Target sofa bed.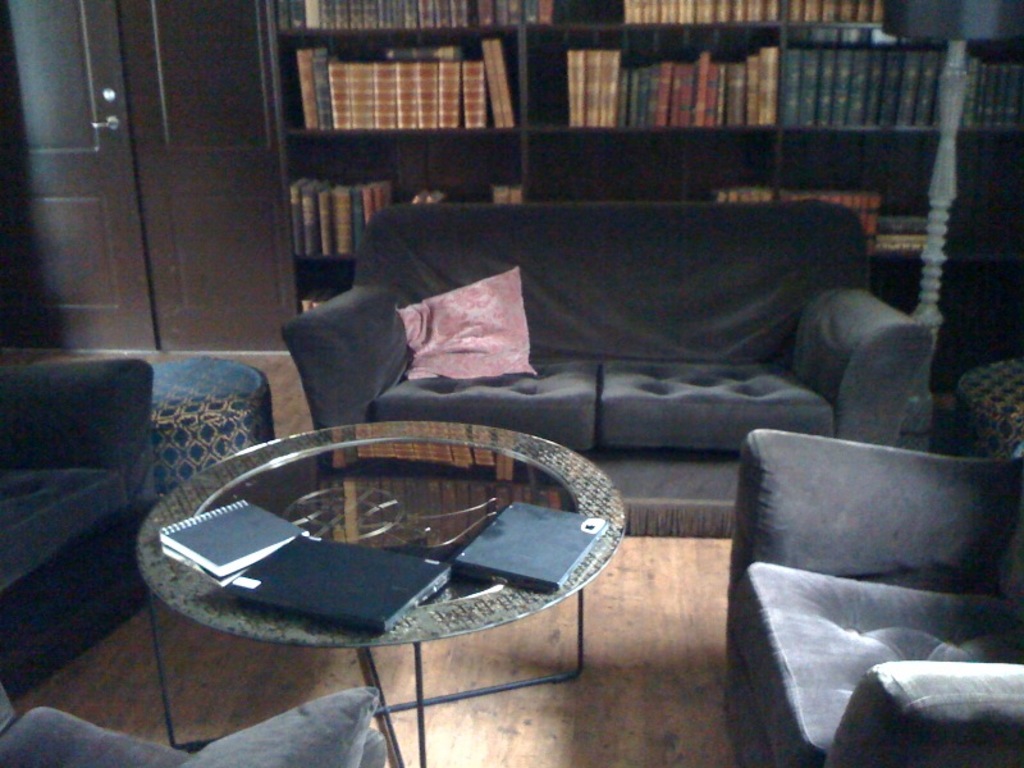
Target region: (x1=279, y1=195, x2=931, y2=536).
